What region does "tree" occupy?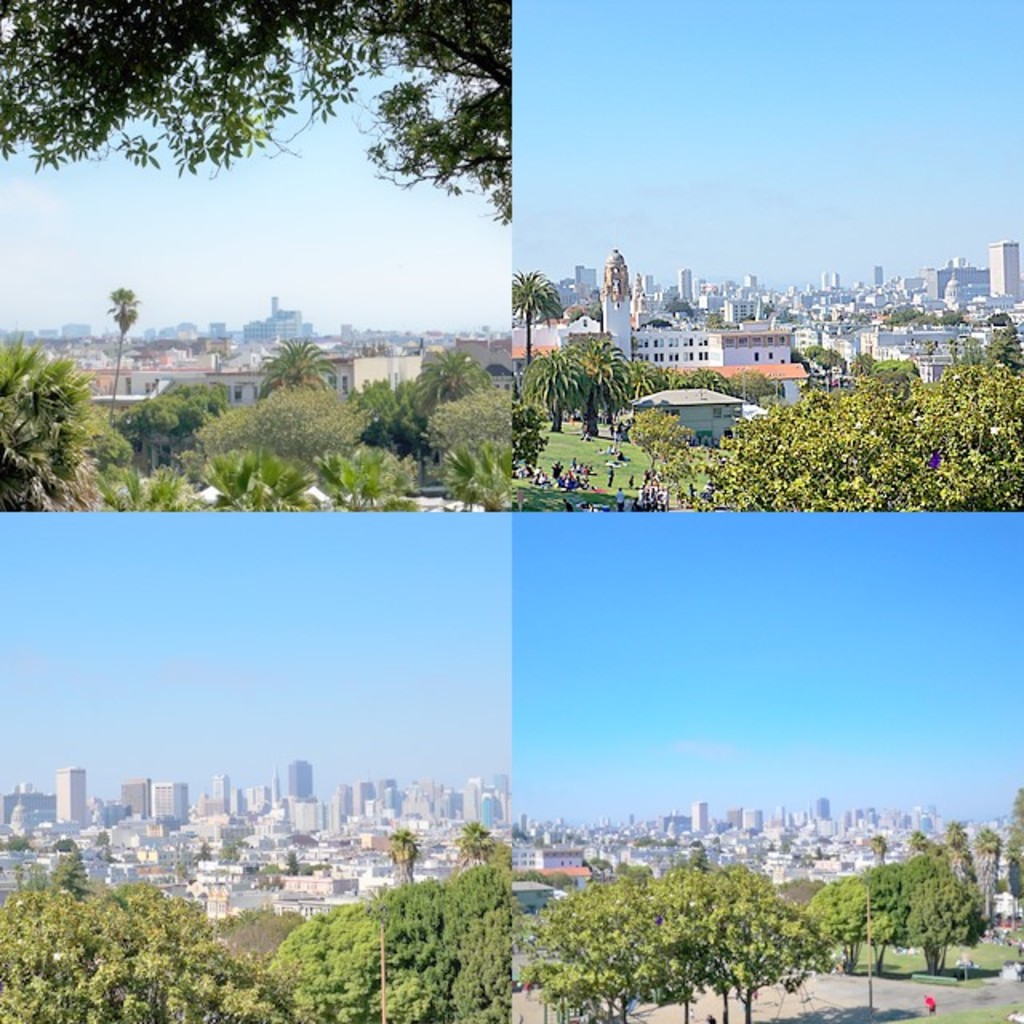
box=[501, 270, 563, 363].
